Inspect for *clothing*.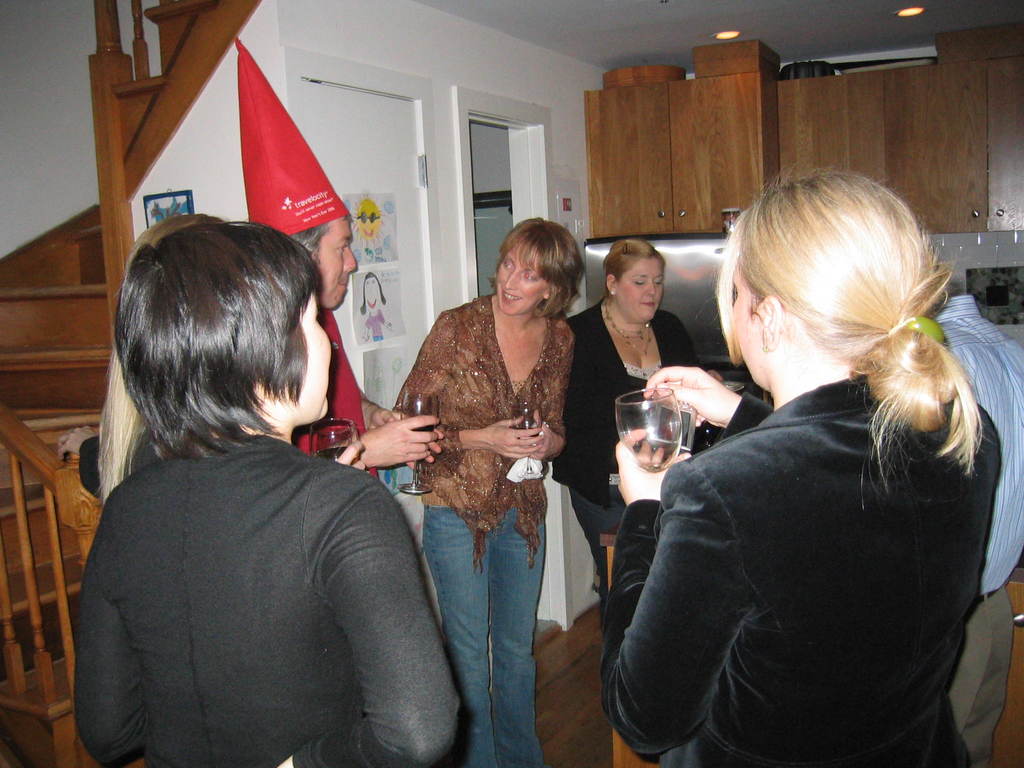
Inspection: <bbox>603, 271, 1011, 767</bbox>.
